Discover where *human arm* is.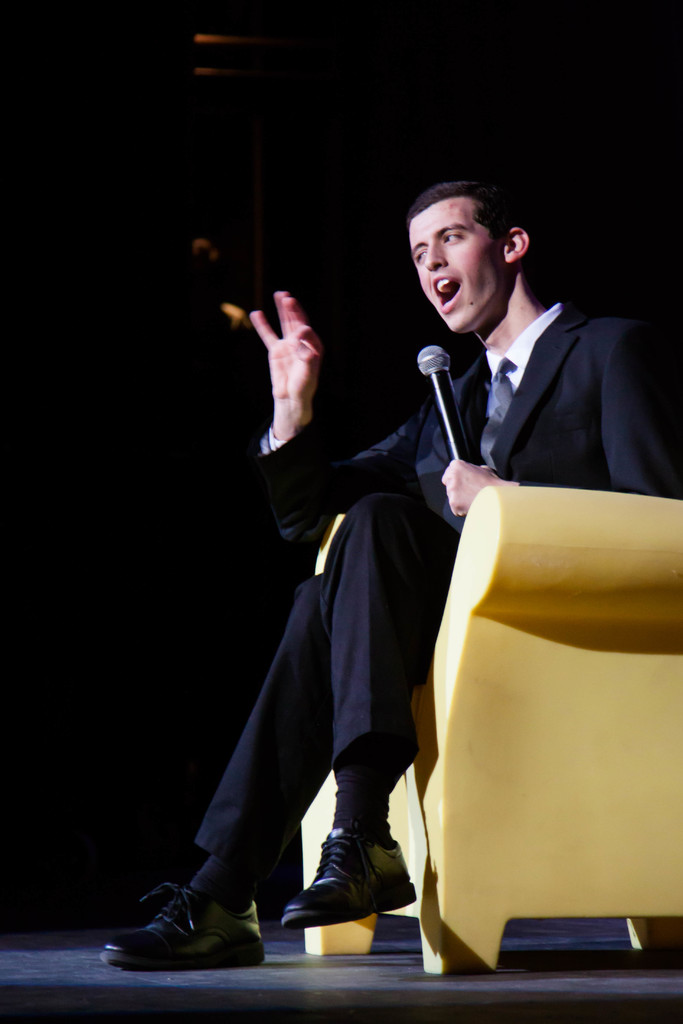
Discovered at 252 284 429 545.
